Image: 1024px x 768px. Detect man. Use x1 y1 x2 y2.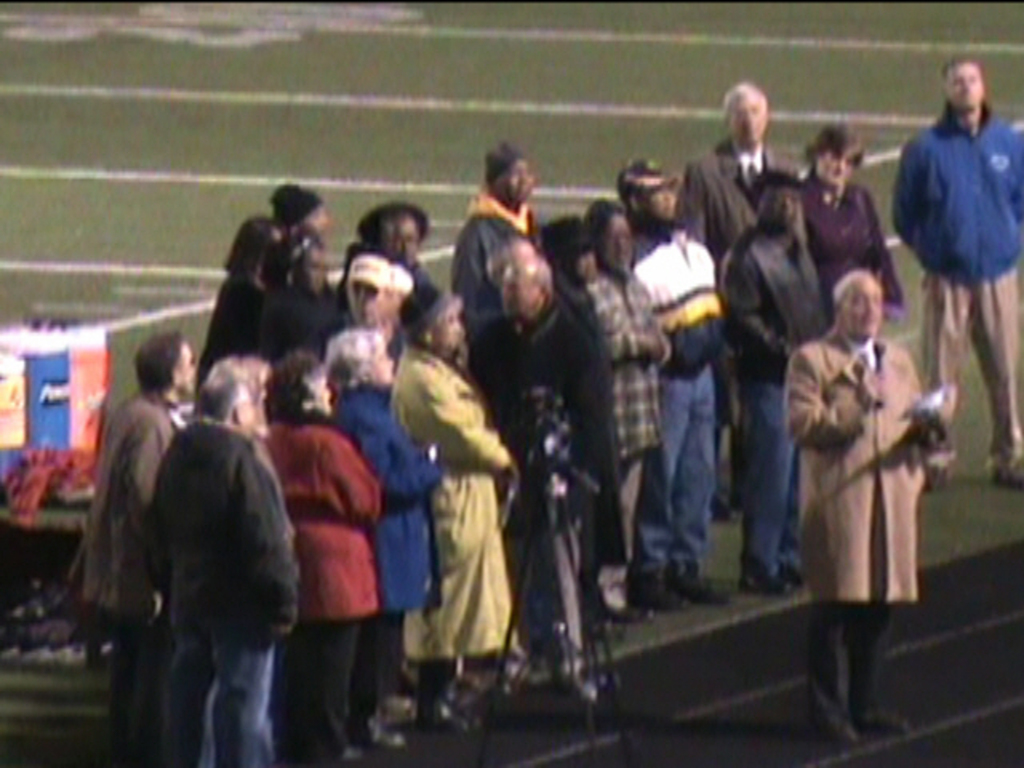
467 234 542 318.
